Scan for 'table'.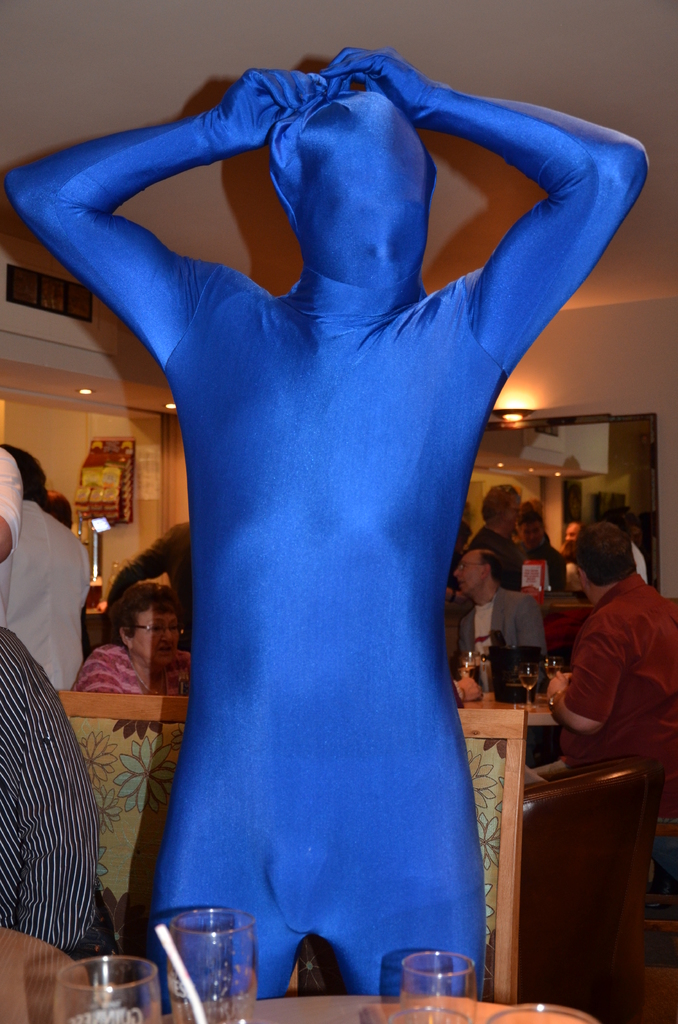
Scan result: [left=65, top=993, right=593, bottom=1023].
